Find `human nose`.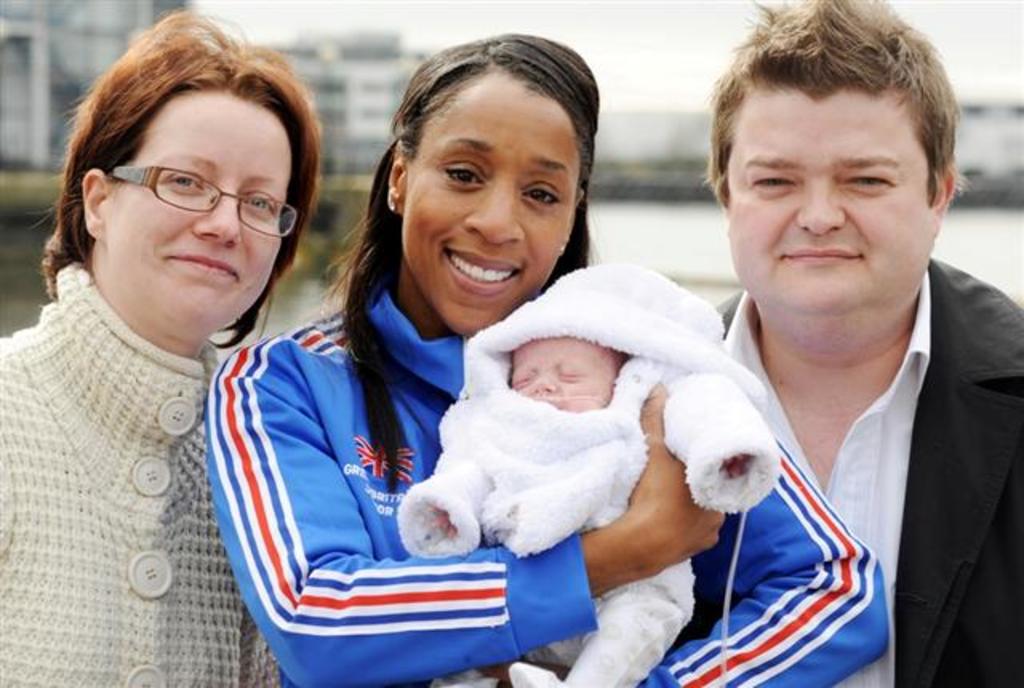
[x1=190, y1=190, x2=240, y2=248].
